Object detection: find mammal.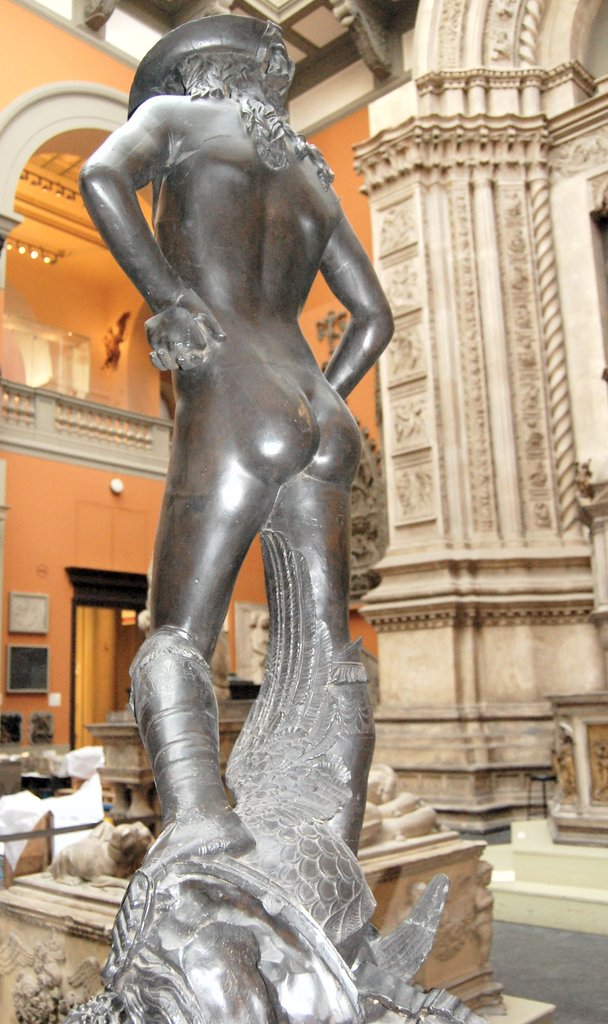
86 47 445 972.
